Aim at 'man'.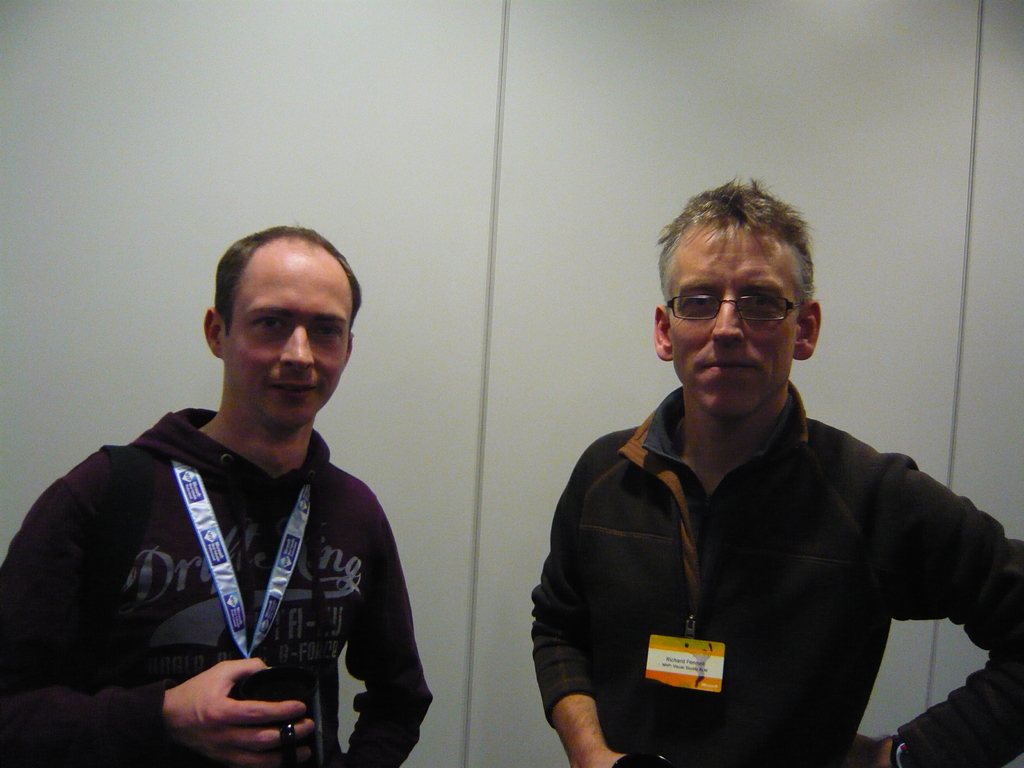
Aimed at rect(530, 172, 1023, 767).
